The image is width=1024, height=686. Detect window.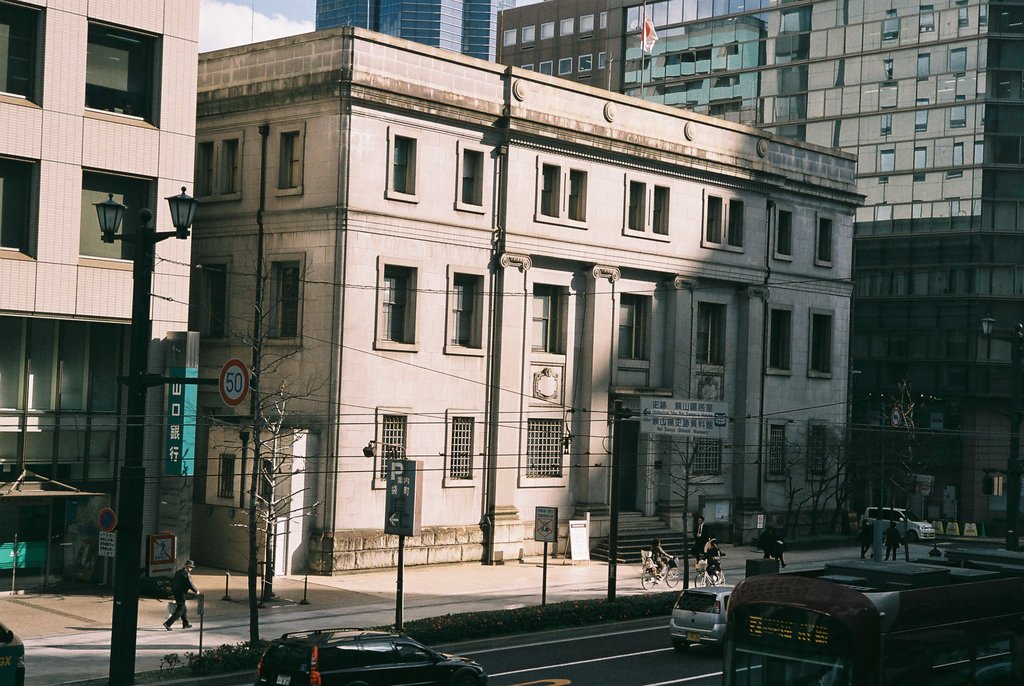
Detection: bbox=(372, 253, 425, 353).
